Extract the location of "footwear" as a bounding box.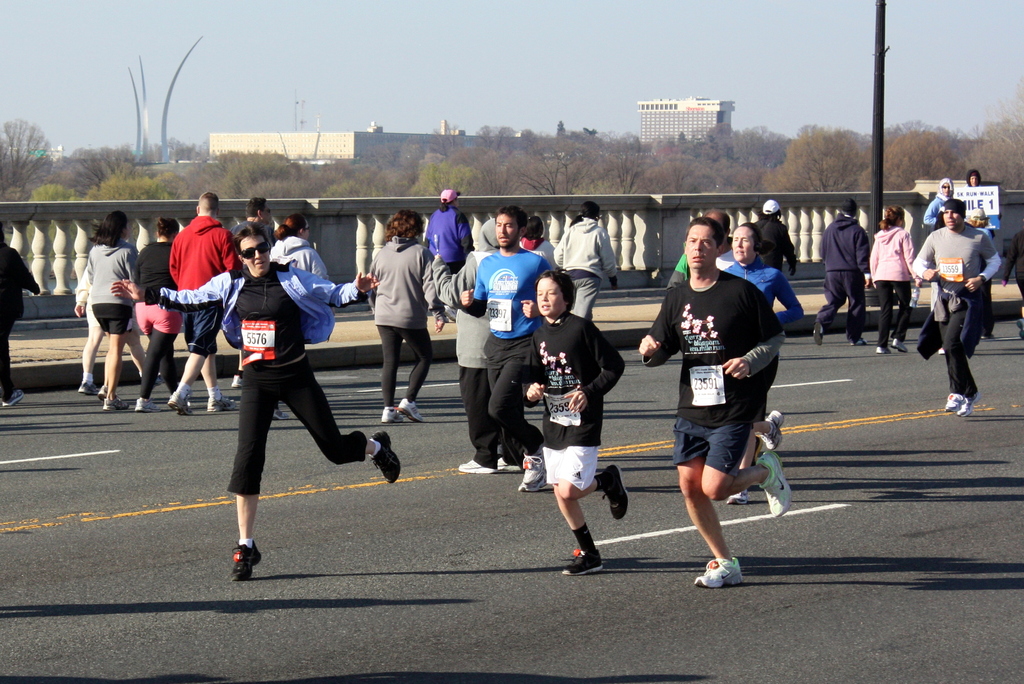
BBox(97, 387, 106, 402).
